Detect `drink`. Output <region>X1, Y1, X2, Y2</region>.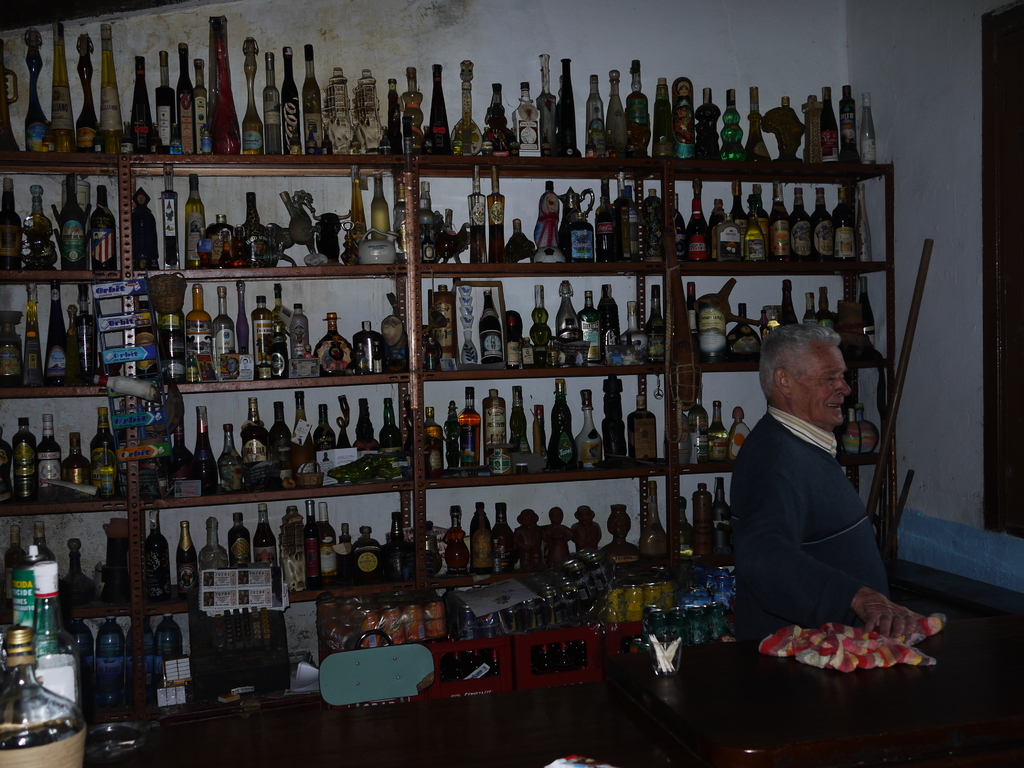
<region>67, 617, 97, 707</region>.
